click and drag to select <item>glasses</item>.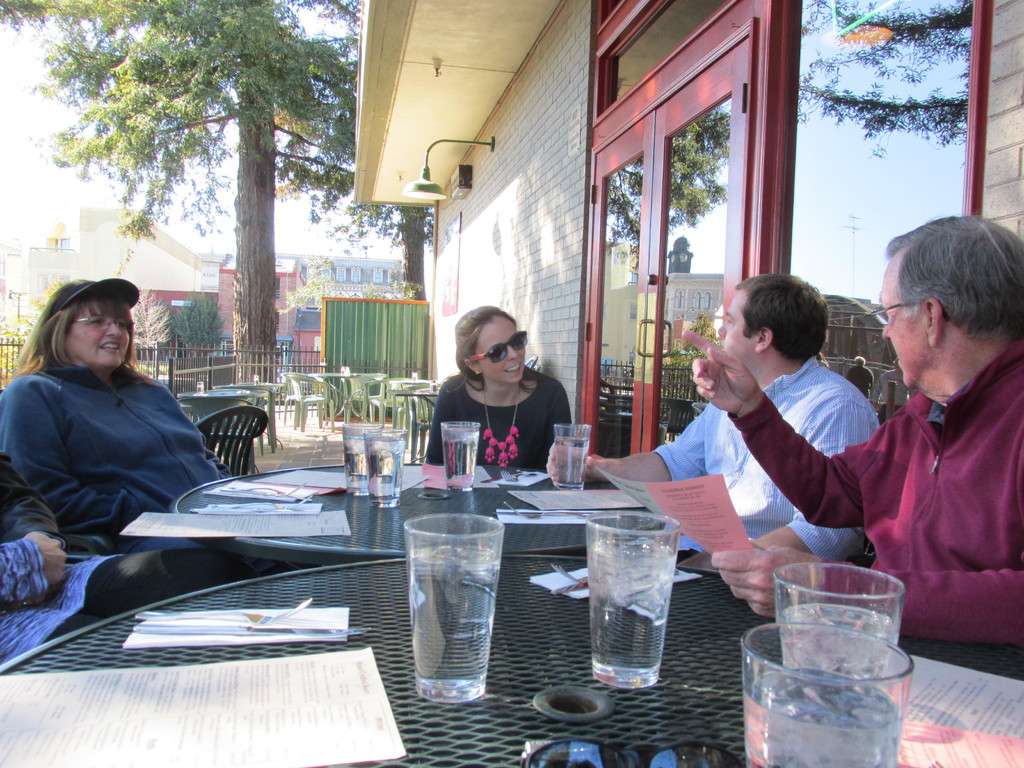
Selection: Rect(63, 317, 132, 335).
